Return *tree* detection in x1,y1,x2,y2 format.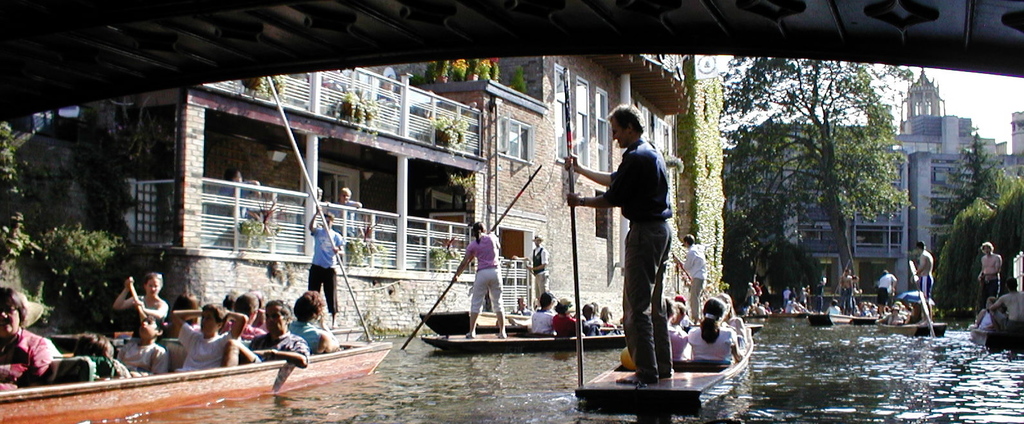
690,72,943,304.
